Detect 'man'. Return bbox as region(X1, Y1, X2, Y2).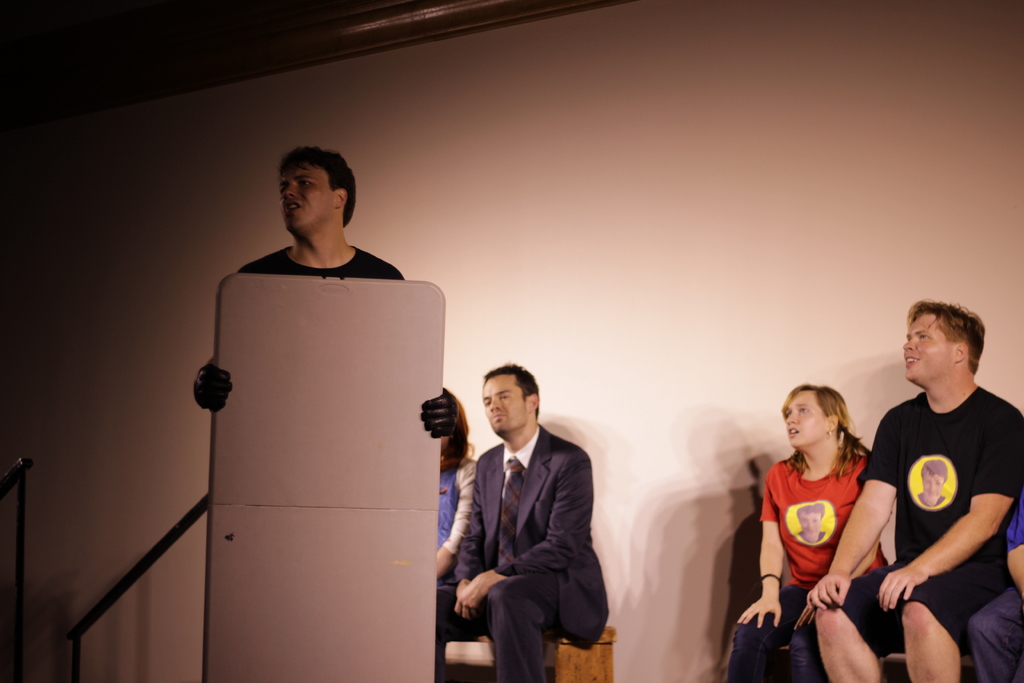
region(804, 299, 1023, 682).
